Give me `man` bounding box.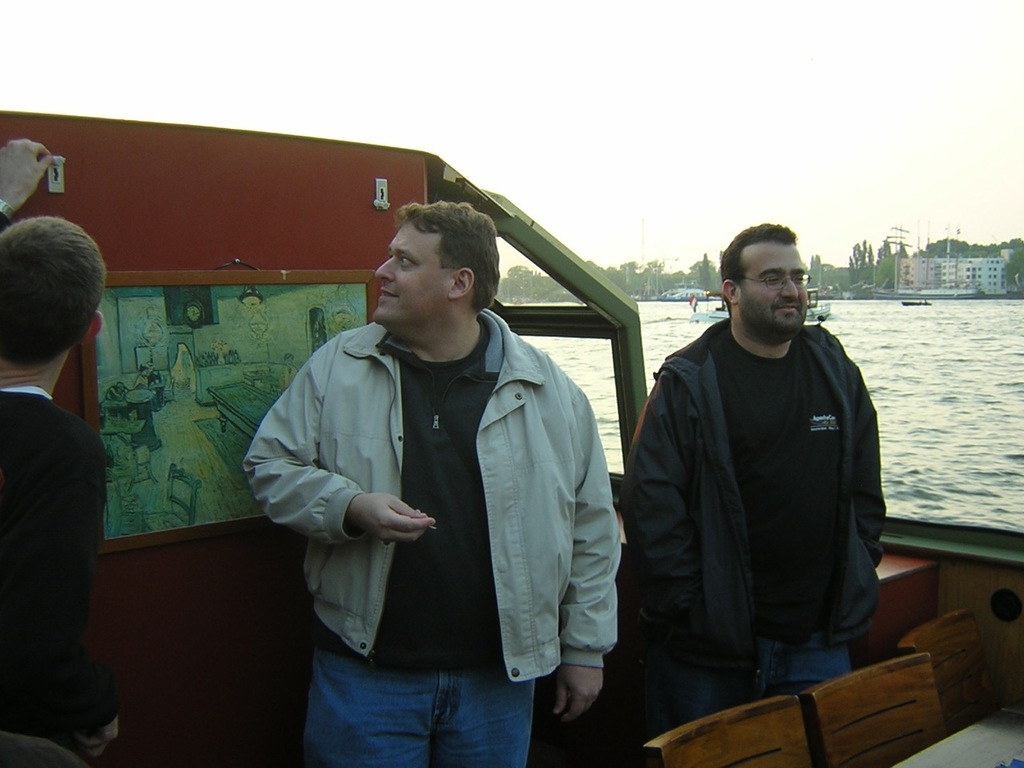
Rect(0, 132, 122, 767).
